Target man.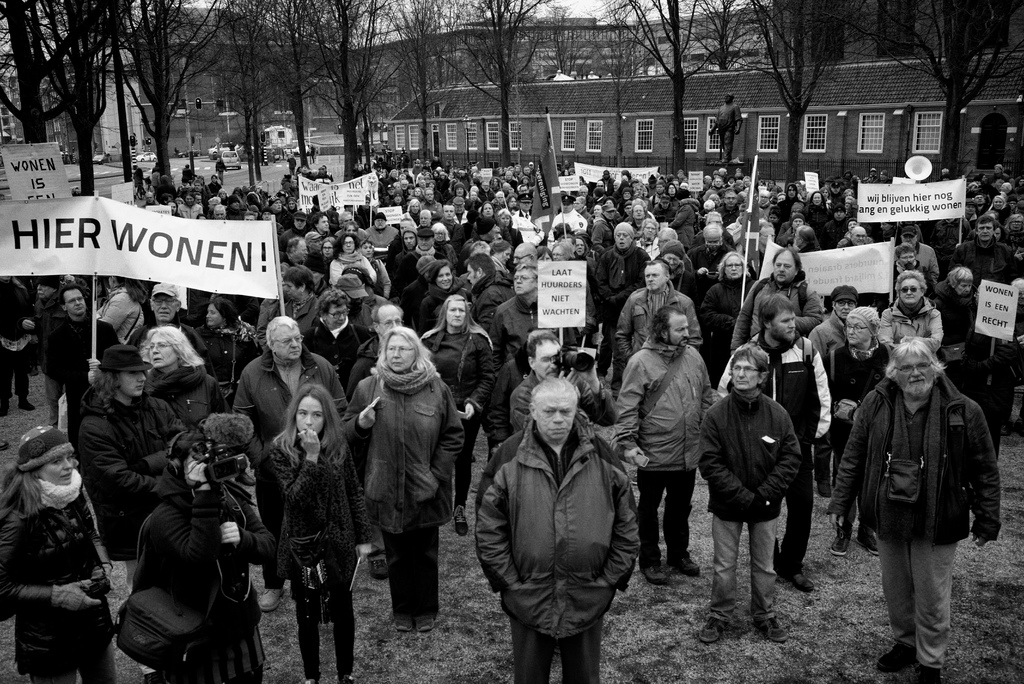
Target region: bbox(712, 297, 840, 608).
